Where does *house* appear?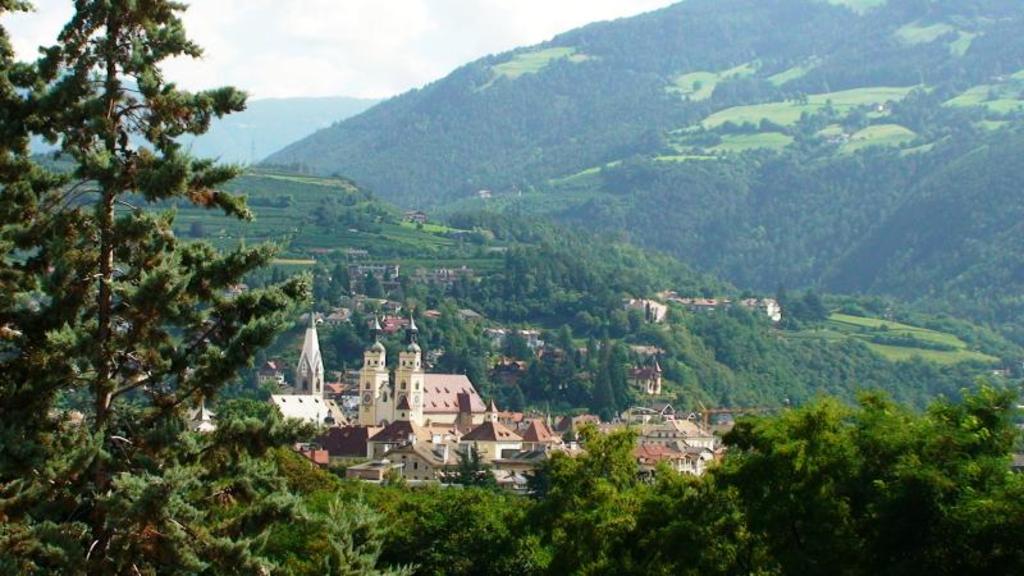
Appears at bbox=(339, 436, 456, 490).
